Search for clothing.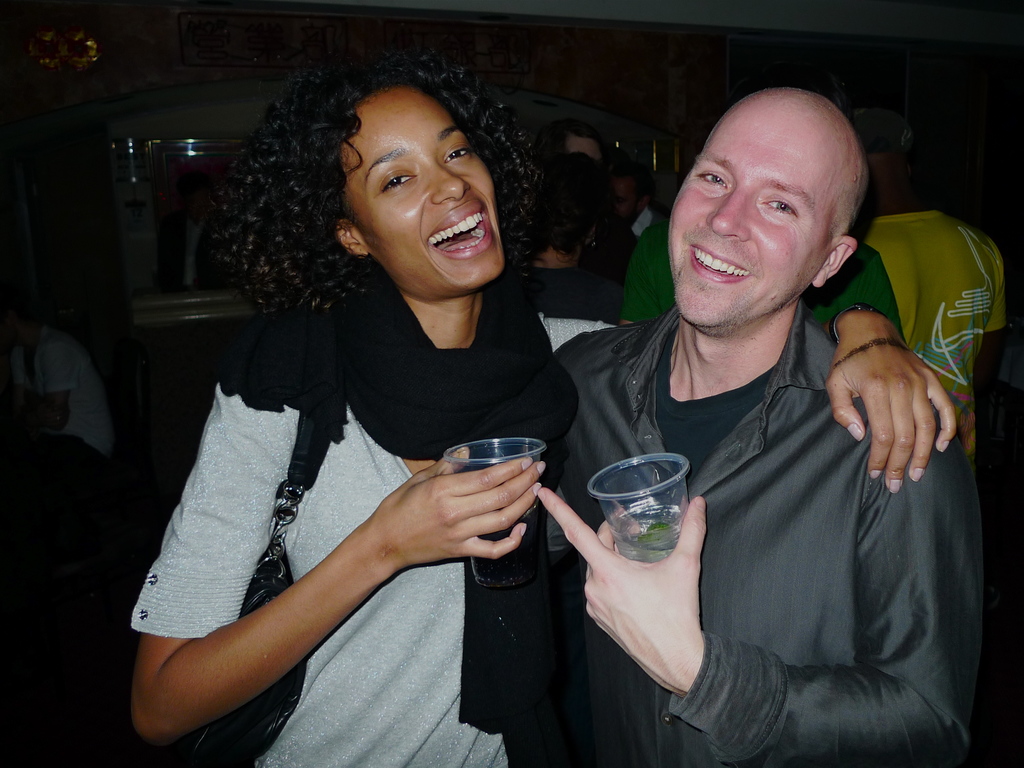
Found at bbox=(0, 325, 120, 485).
